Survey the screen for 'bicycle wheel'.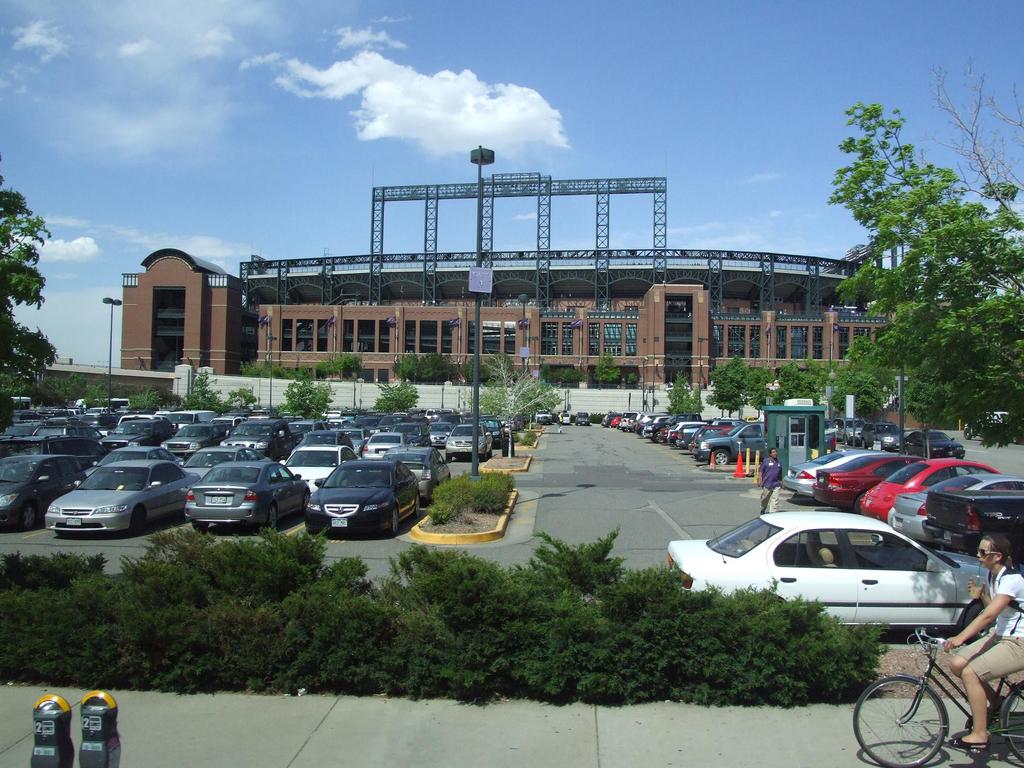
Survey found: detection(855, 679, 947, 767).
